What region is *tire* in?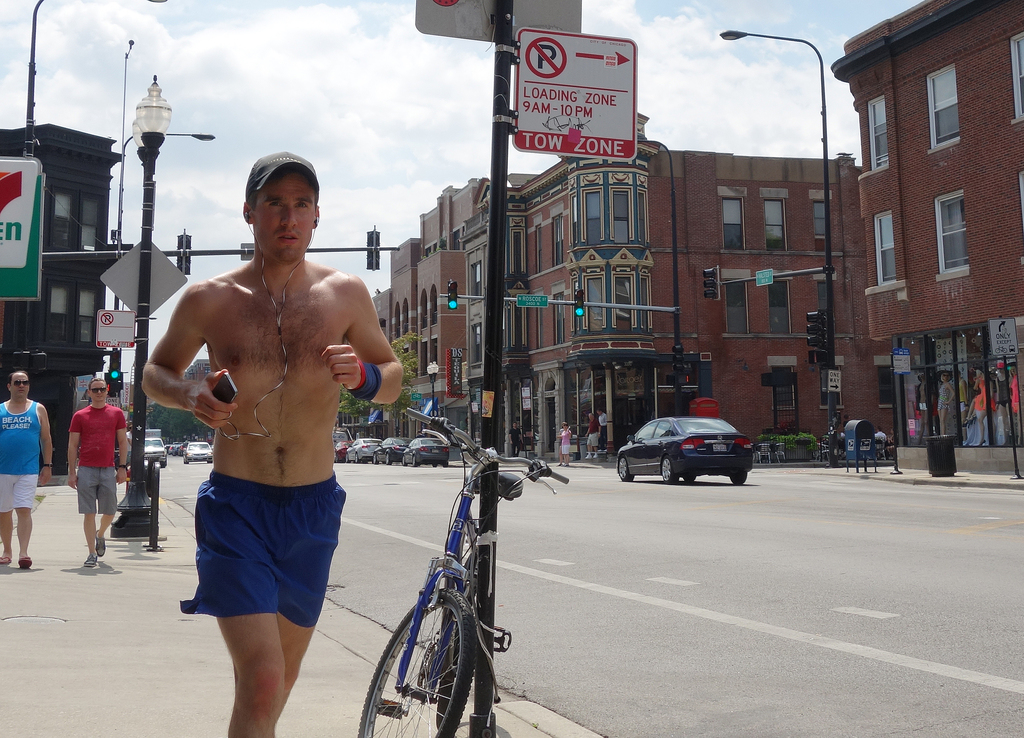
{"x1": 400, "y1": 455, "x2": 405, "y2": 464}.
